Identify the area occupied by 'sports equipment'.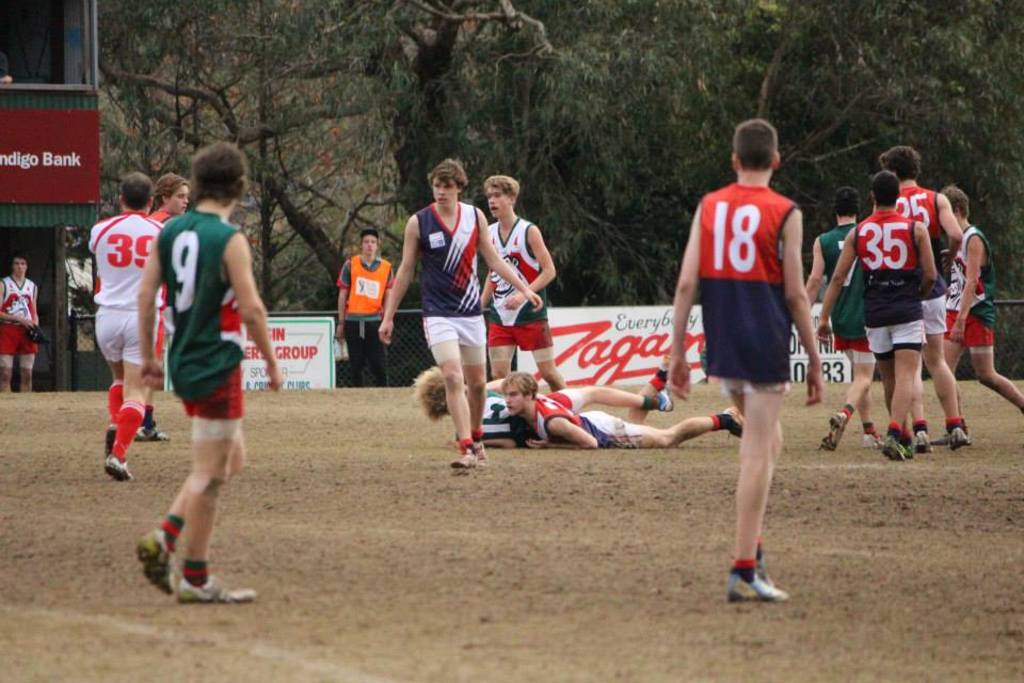
Area: detection(140, 529, 175, 595).
